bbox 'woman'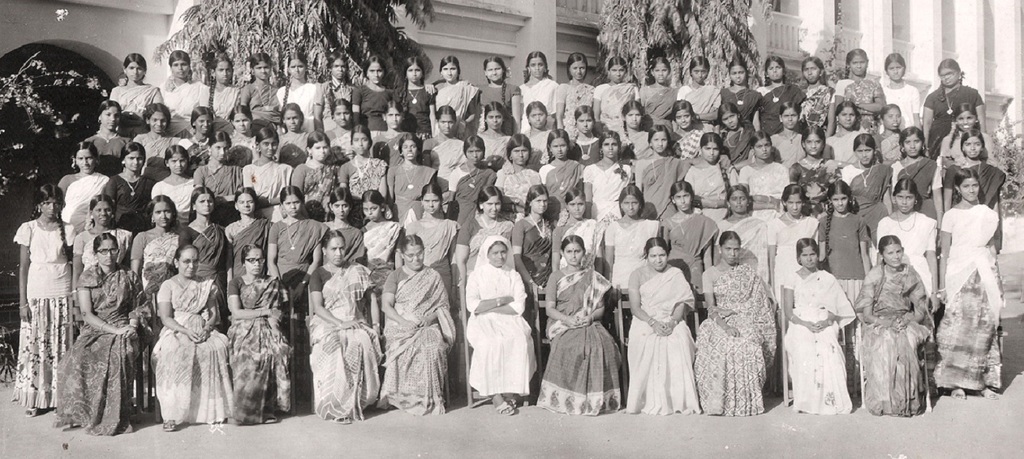
<box>227,244,291,425</box>
